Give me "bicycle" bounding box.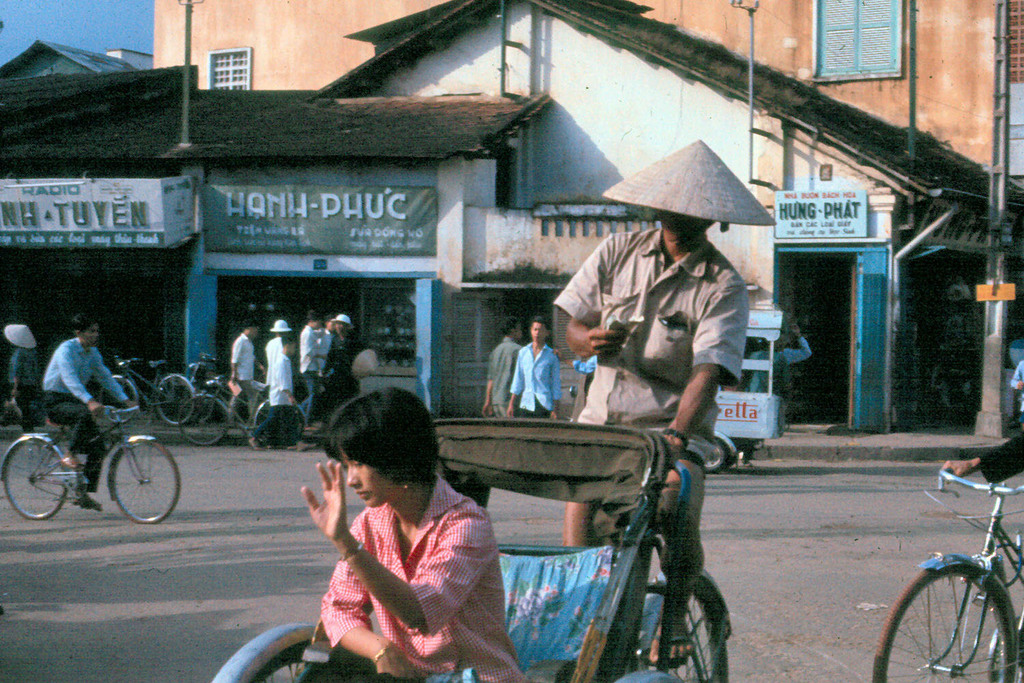
178/373/306/447.
